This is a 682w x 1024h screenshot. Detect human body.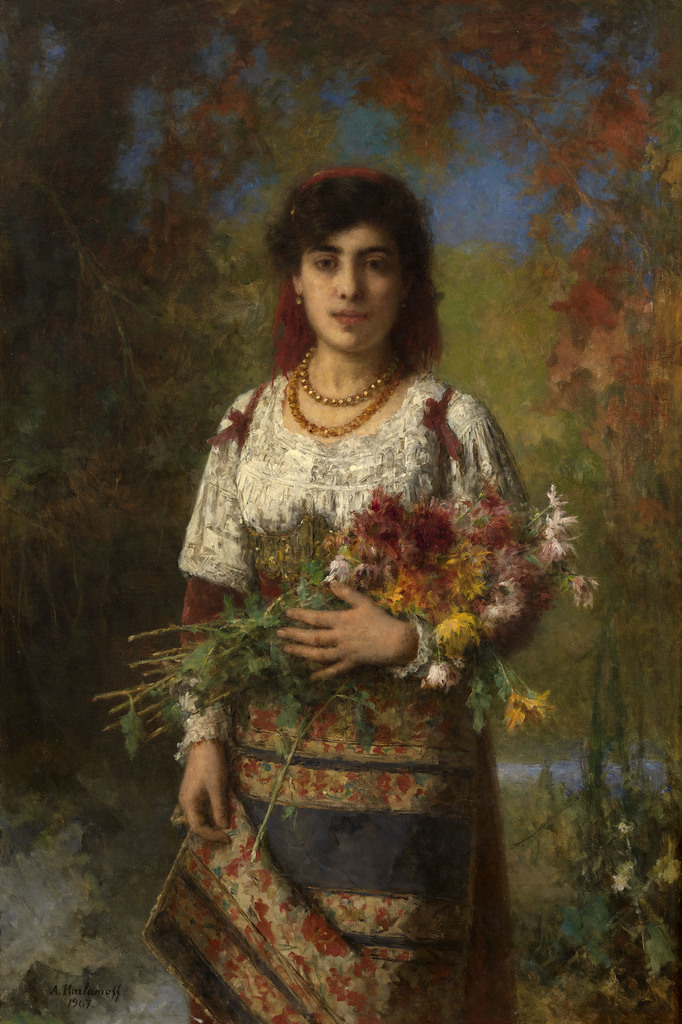
bbox=[136, 182, 555, 991].
